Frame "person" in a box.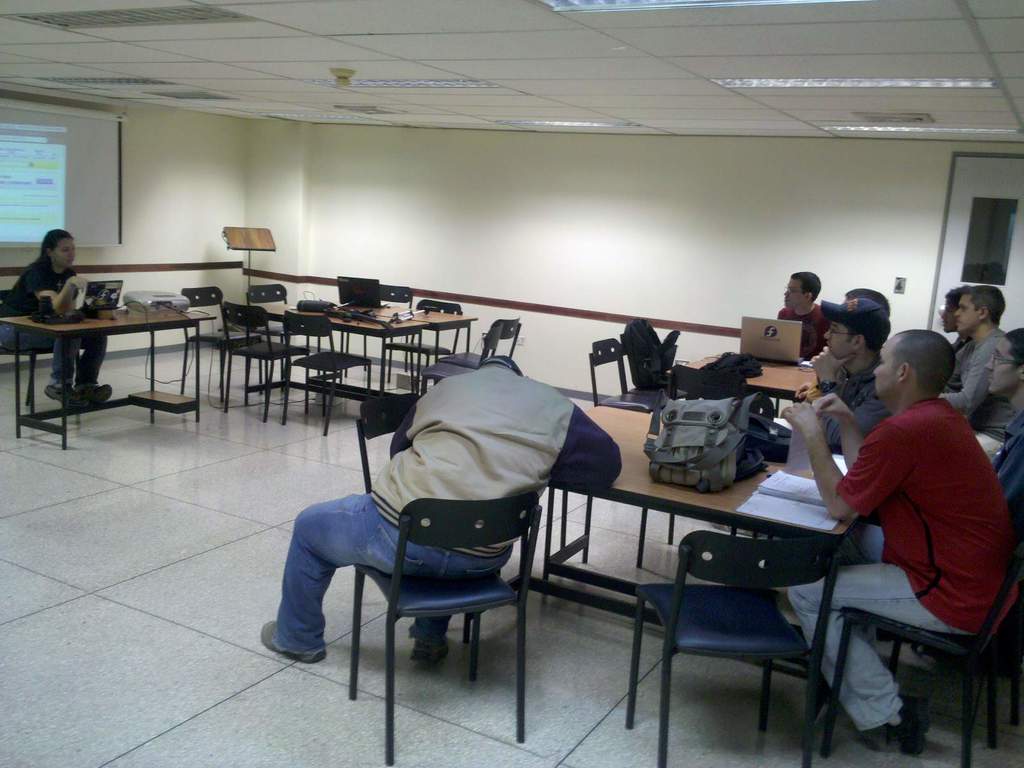
{"left": 808, "top": 300, "right": 881, "bottom": 431}.
